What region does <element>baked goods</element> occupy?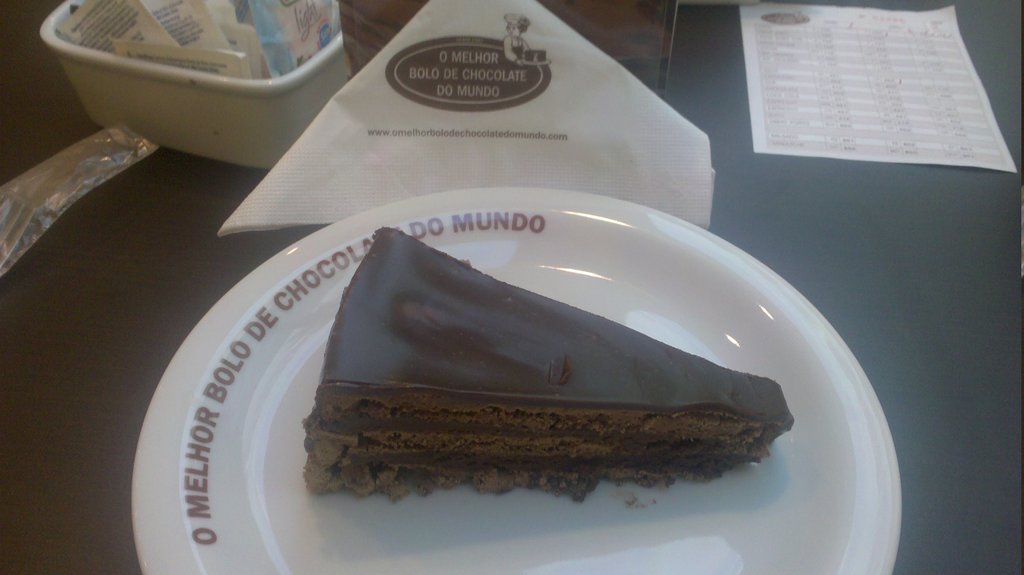
[x1=296, y1=213, x2=818, y2=502].
